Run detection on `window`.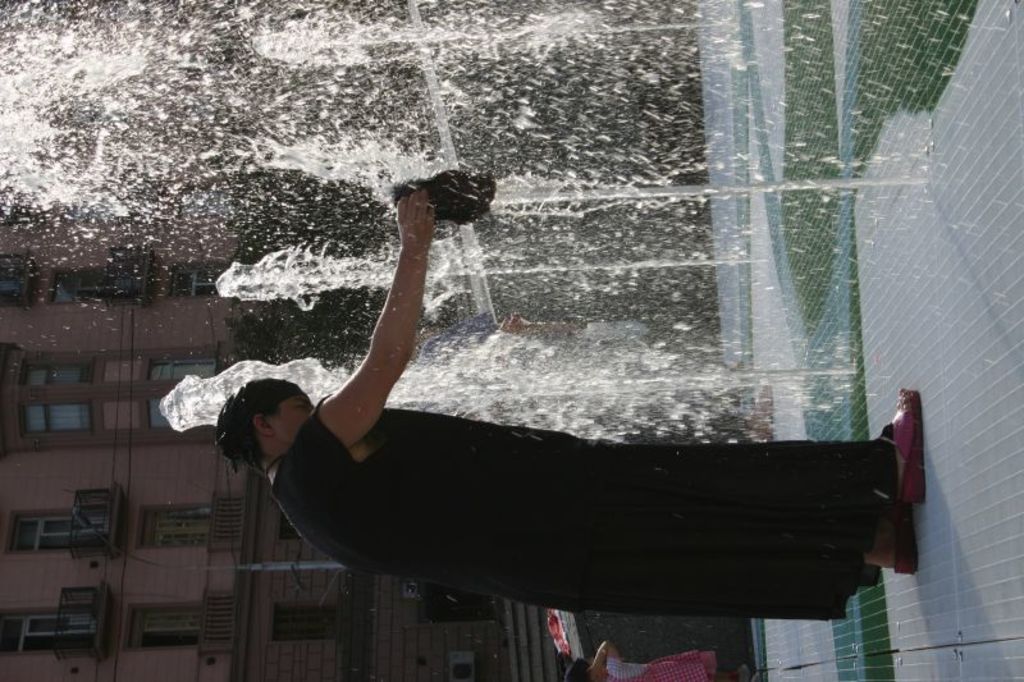
Result: bbox=(18, 354, 90, 459).
